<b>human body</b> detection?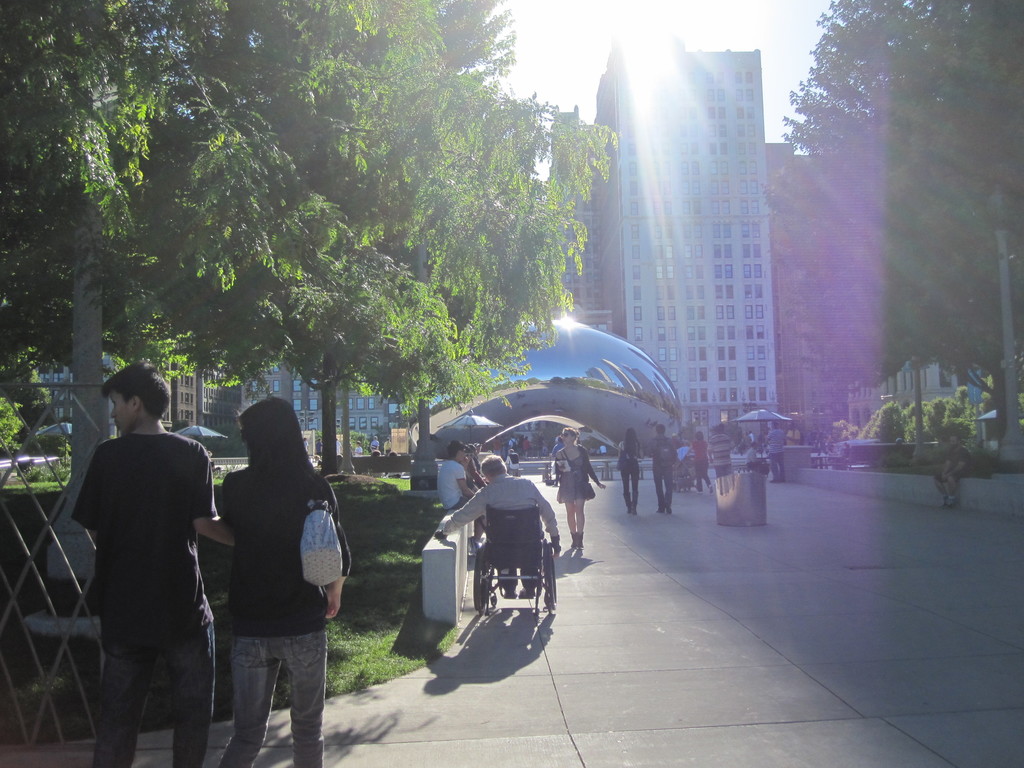
bbox=(440, 467, 562, 552)
